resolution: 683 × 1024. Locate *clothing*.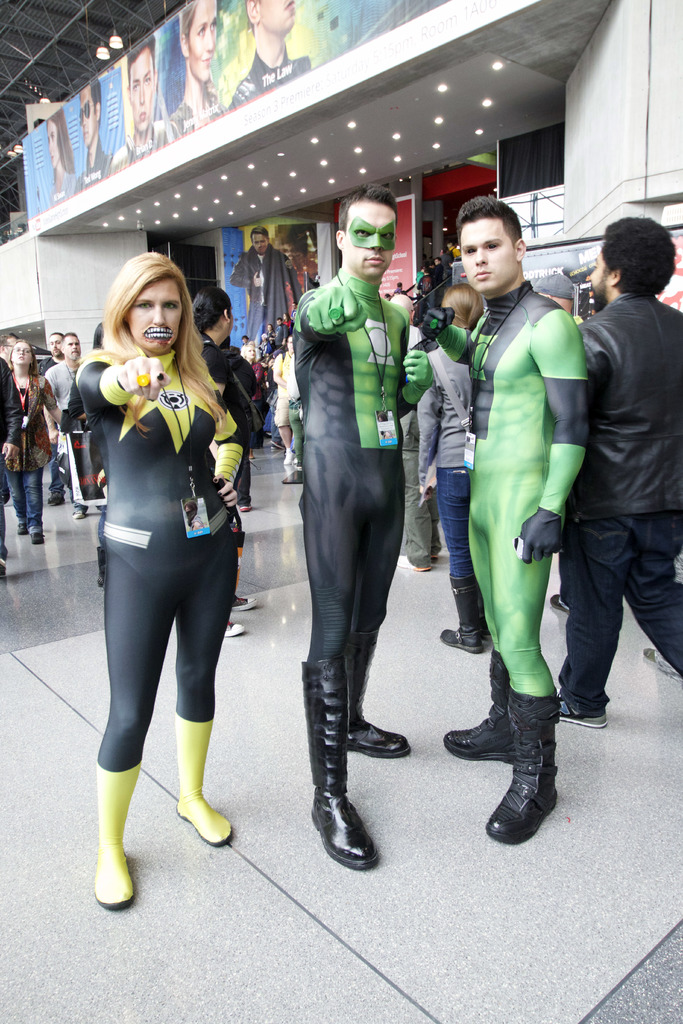
box(67, 333, 266, 912).
